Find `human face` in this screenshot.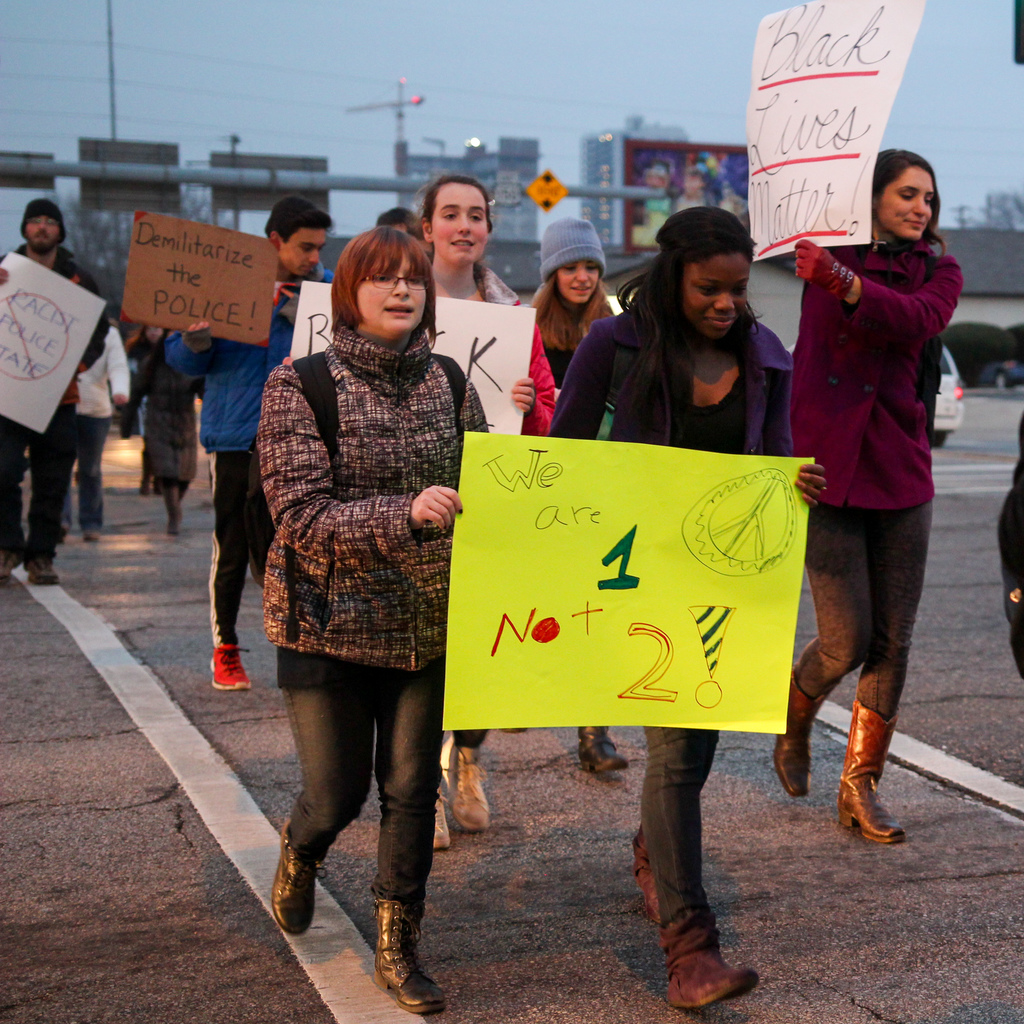
The bounding box for `human face` is x1=877, y1=165, x2=938, y2=239.
